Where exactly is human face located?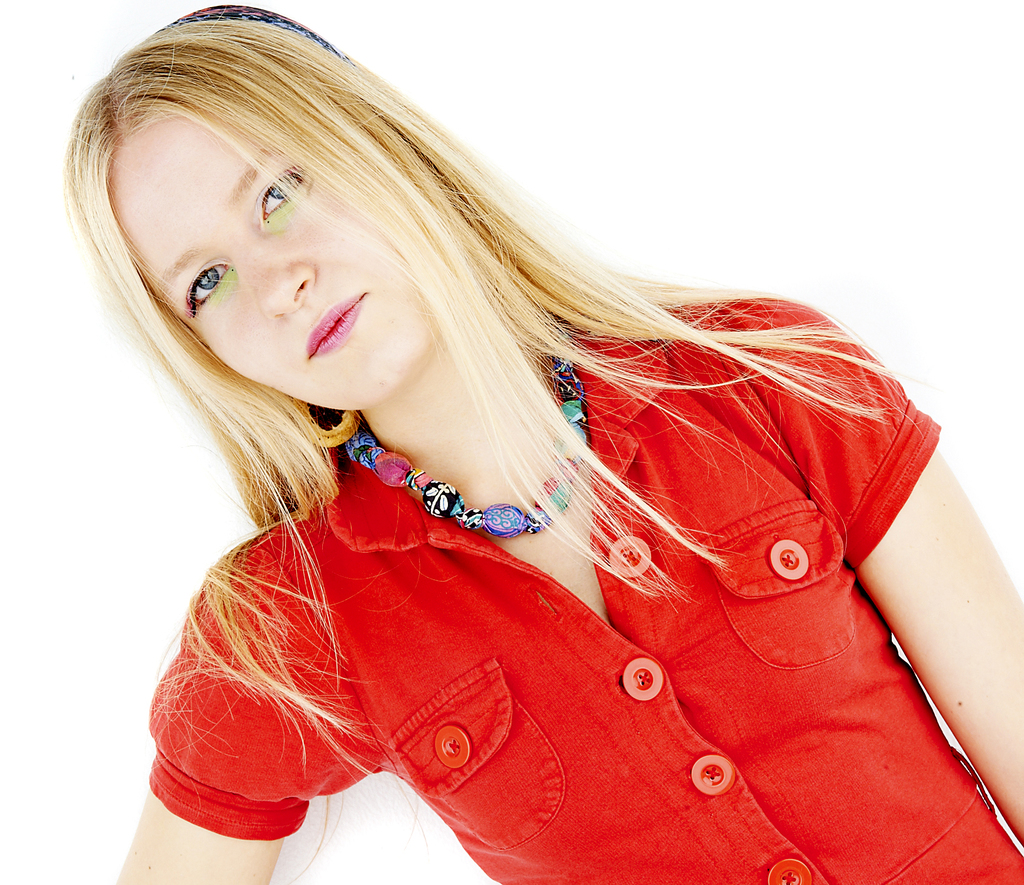
Its bounding box is 118/97/434/420.
